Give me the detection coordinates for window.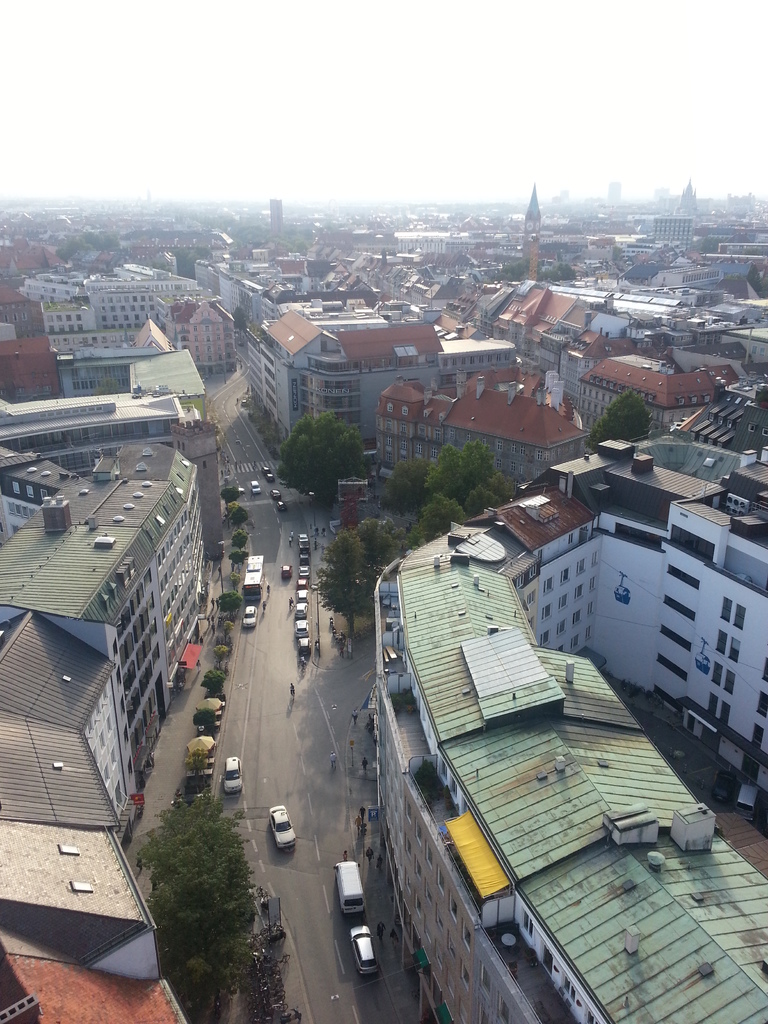
<region>106, 760, 111, 781</region>.
